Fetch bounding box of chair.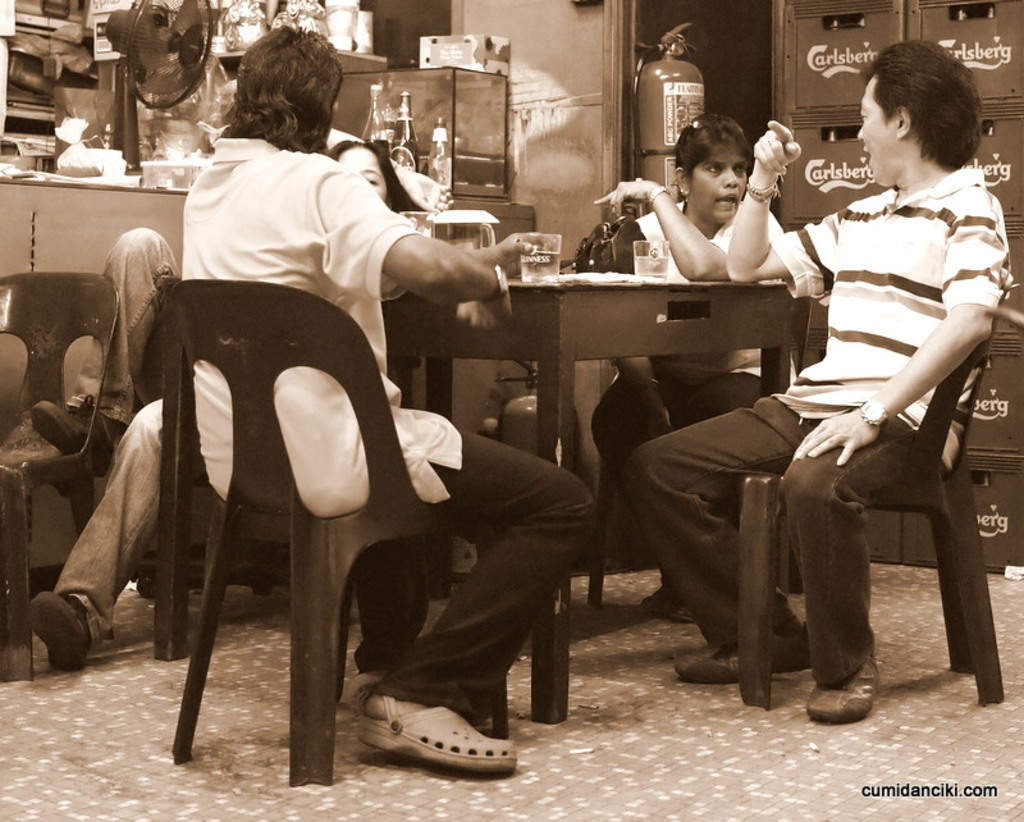
Bbox: crop(88, 273, 493, 809).
